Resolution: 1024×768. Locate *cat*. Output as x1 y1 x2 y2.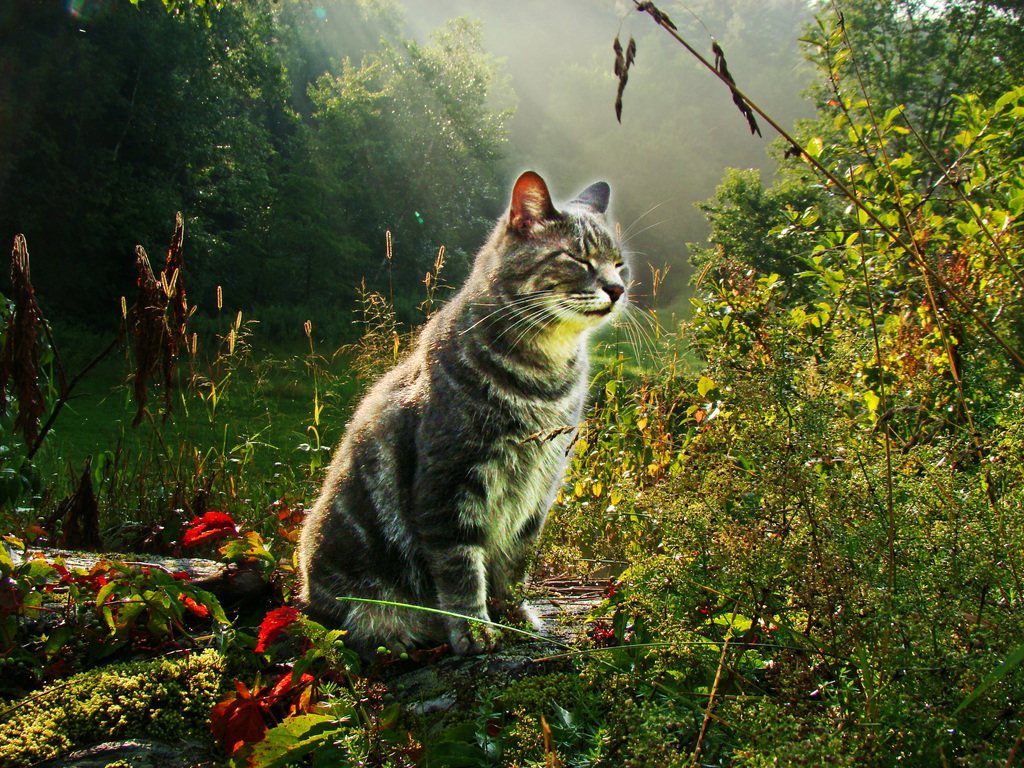
291 166 671 664.
